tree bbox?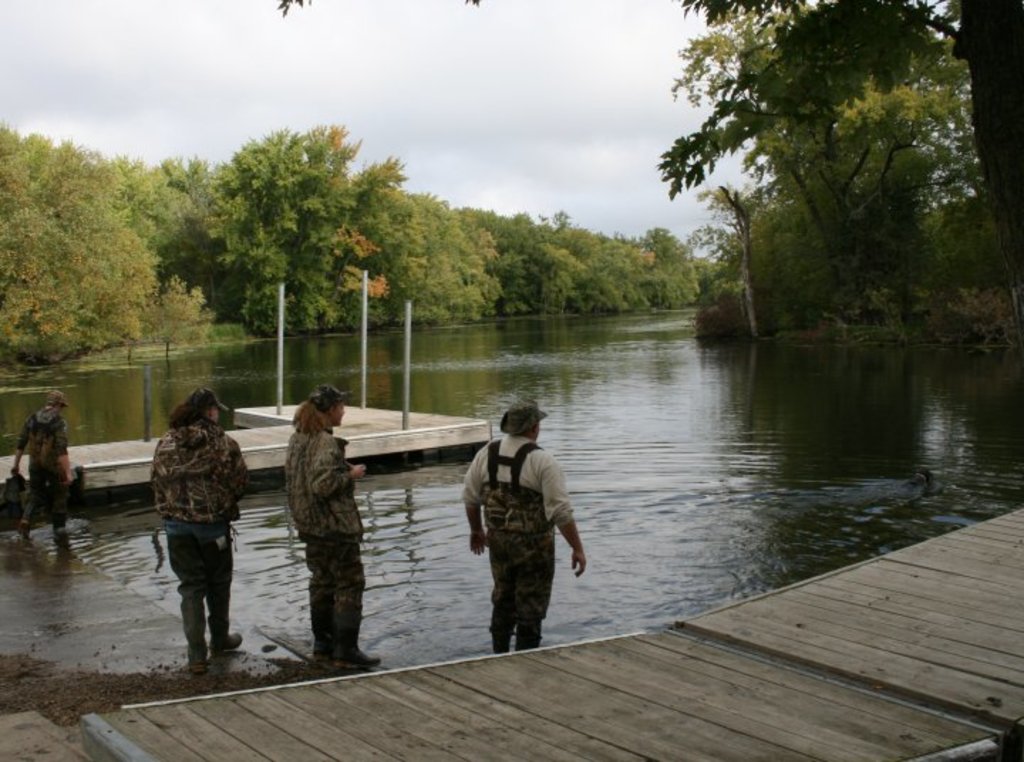
<box>485,199,549,314</box>
